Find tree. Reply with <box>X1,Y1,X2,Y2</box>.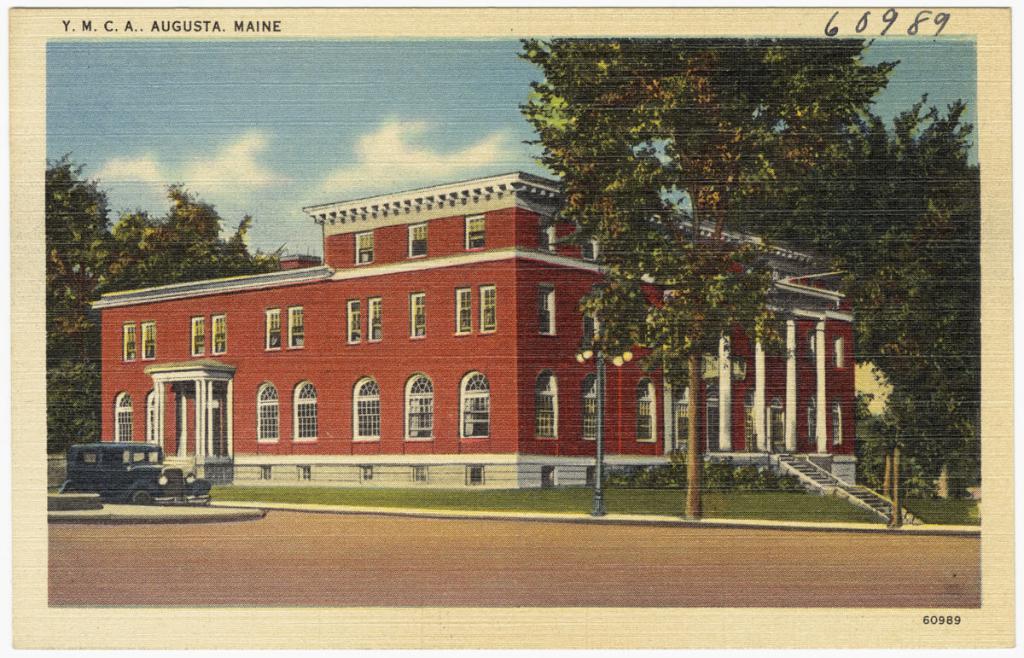
<box>517,32,900,518</box>.
